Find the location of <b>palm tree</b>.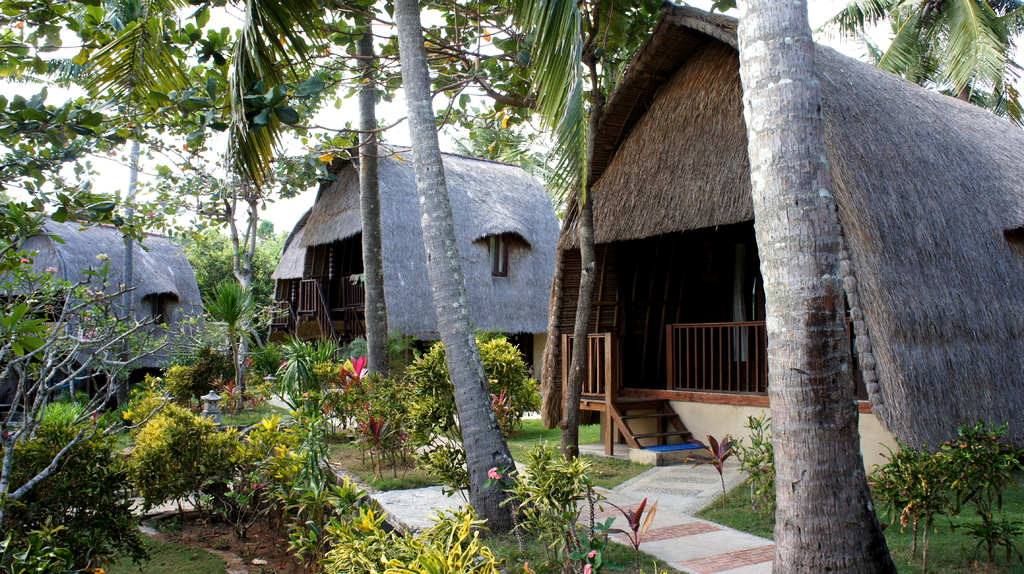
Location: {"left": 365, "top": 0, "right": 543, "bottom": 531}.
